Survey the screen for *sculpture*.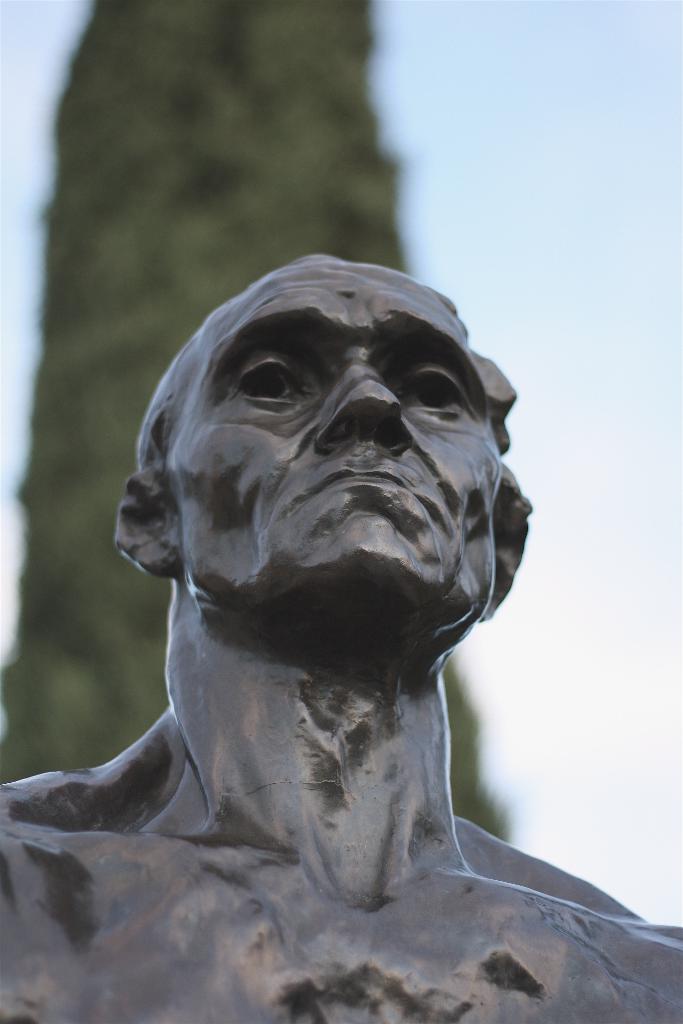
Survey found: 33 216 612 982.
